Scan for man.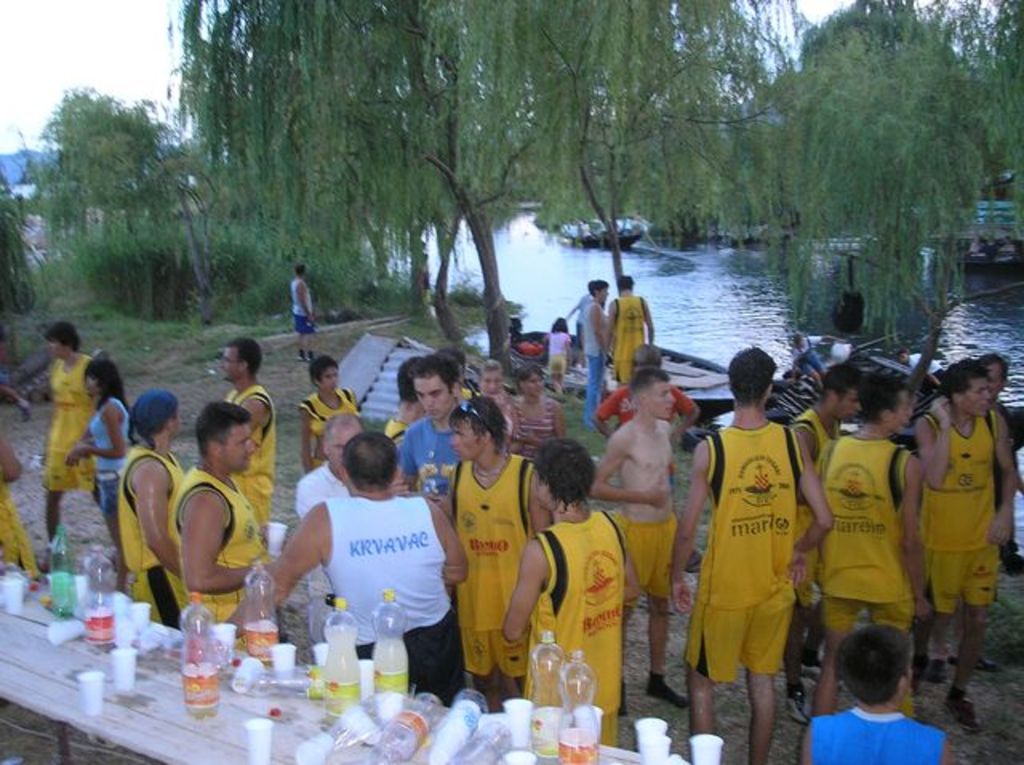
Scan result: region(453, 389, 557, 709).
